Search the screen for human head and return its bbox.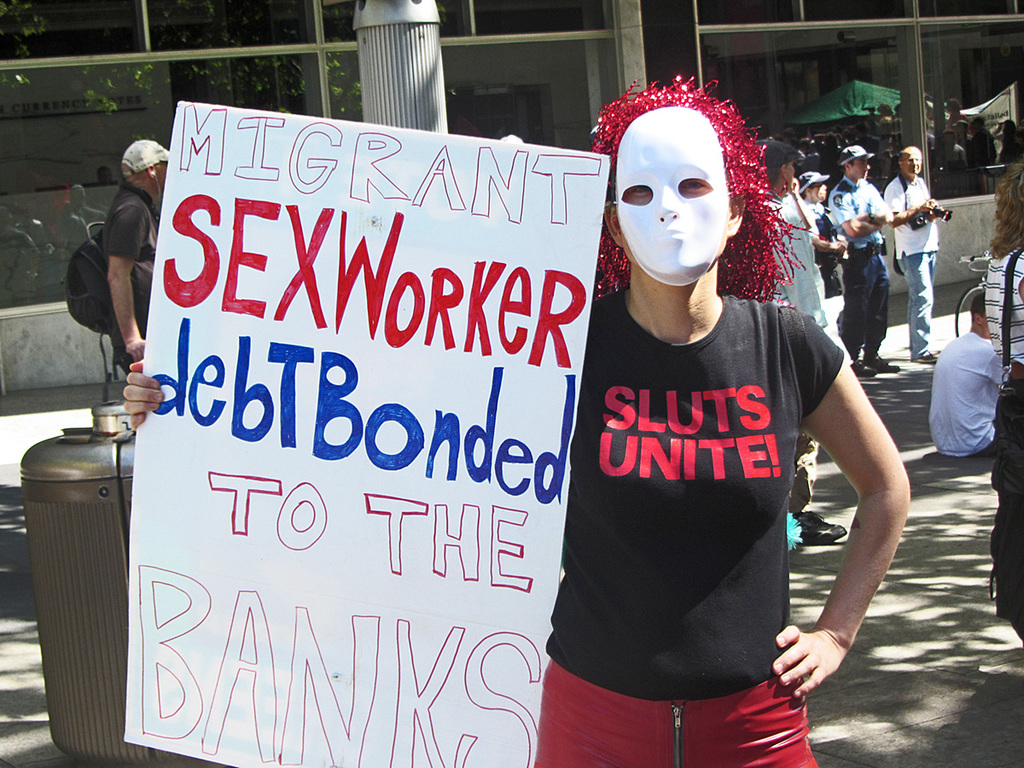
Found: Rect(93, 163, 113, 186).
